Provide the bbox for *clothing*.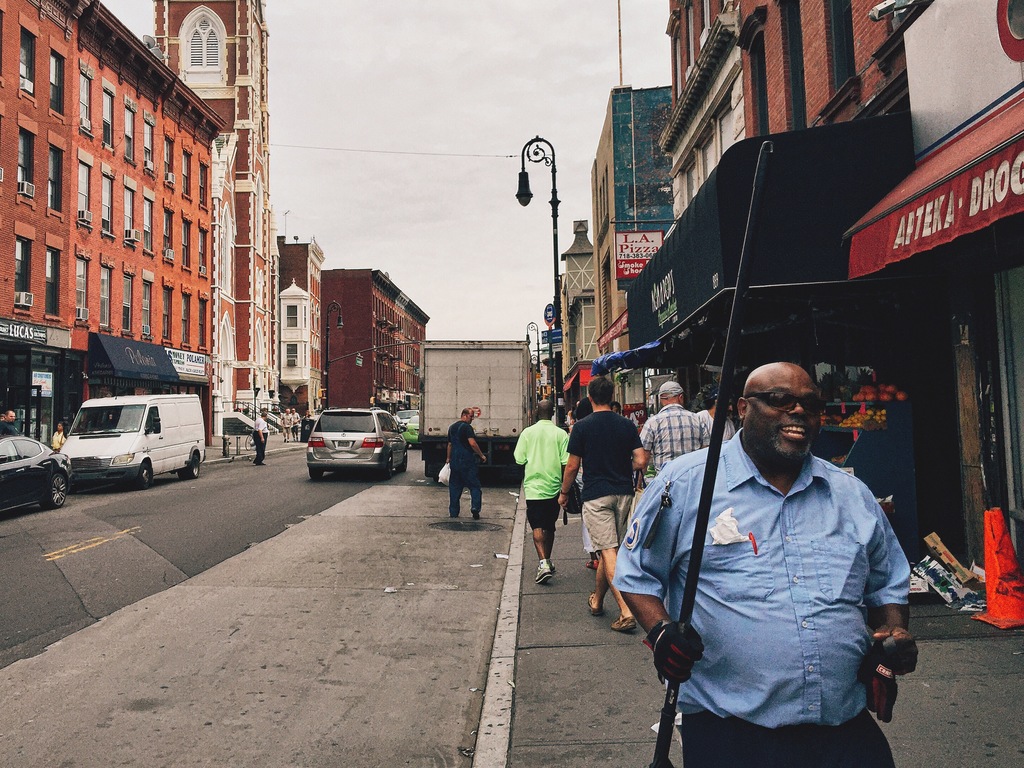
l=444, t=421, r=483, b=516.
